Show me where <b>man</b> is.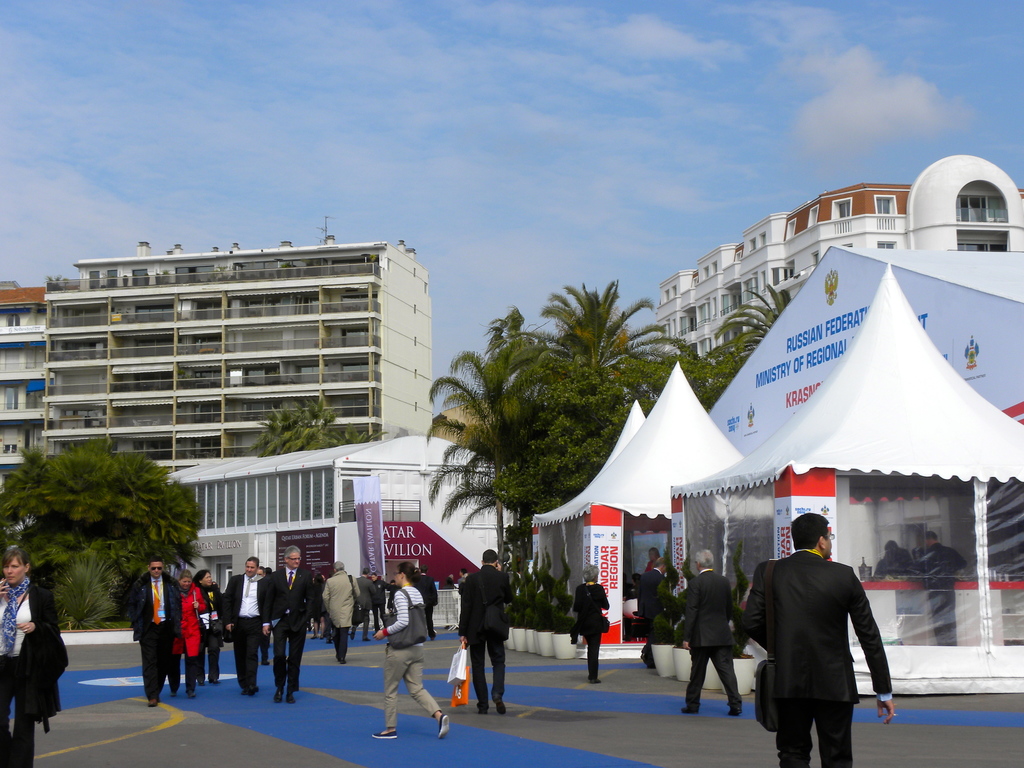
<b>man</b> is at [left=456, top=548, right=516, bottom=715].
